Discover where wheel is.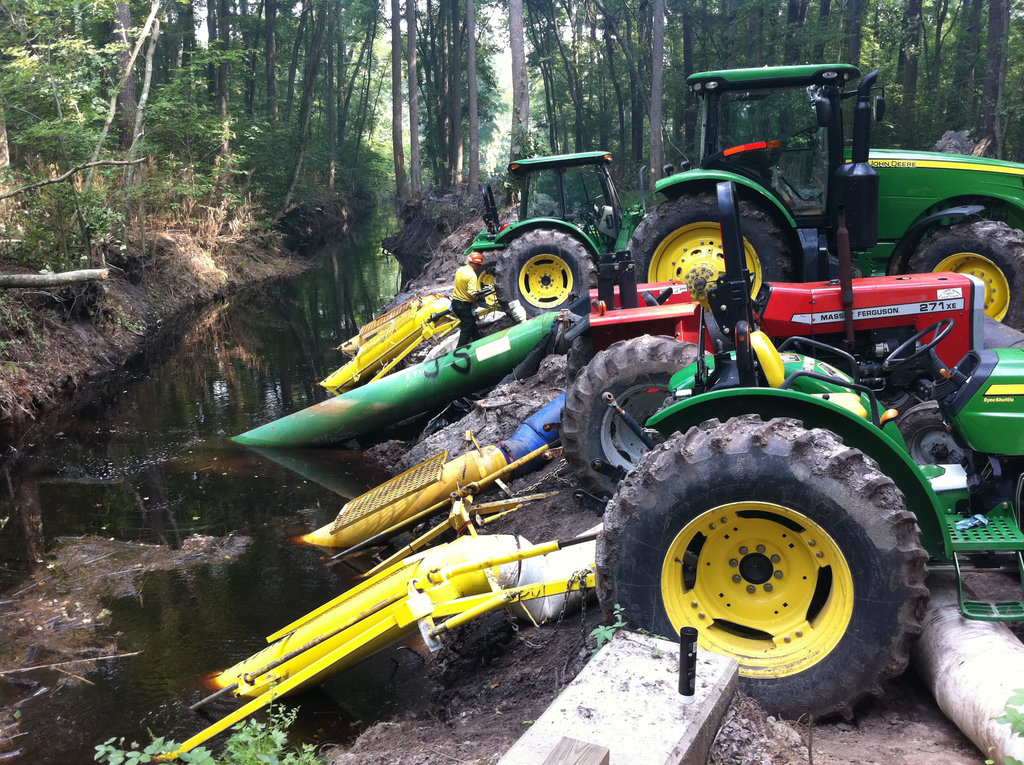
Discovered at region(885, 318, 955, 376).
